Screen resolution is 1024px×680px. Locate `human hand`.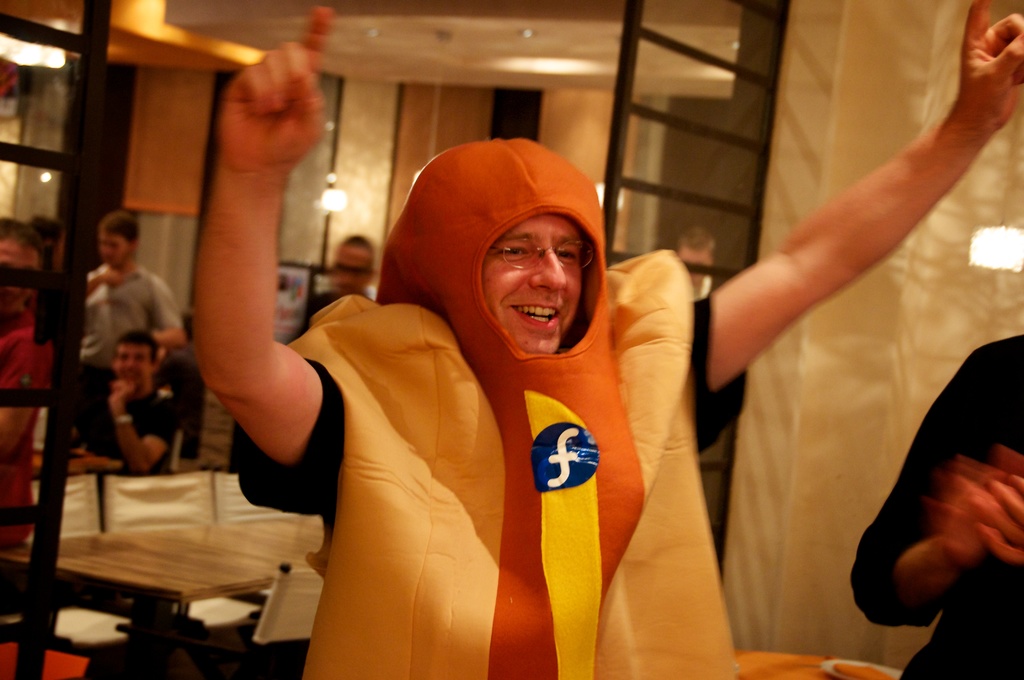
955:0:1023:129.
